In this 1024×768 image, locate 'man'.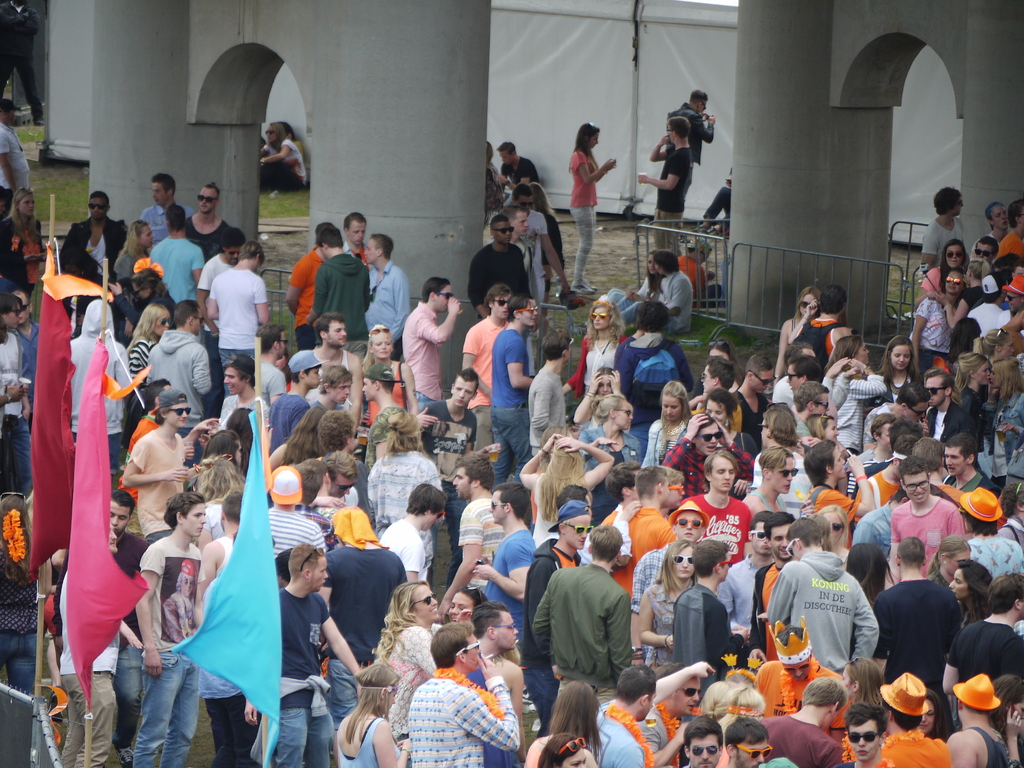
Bounding box: [left=139, top=172, right=193, bottom=243].
